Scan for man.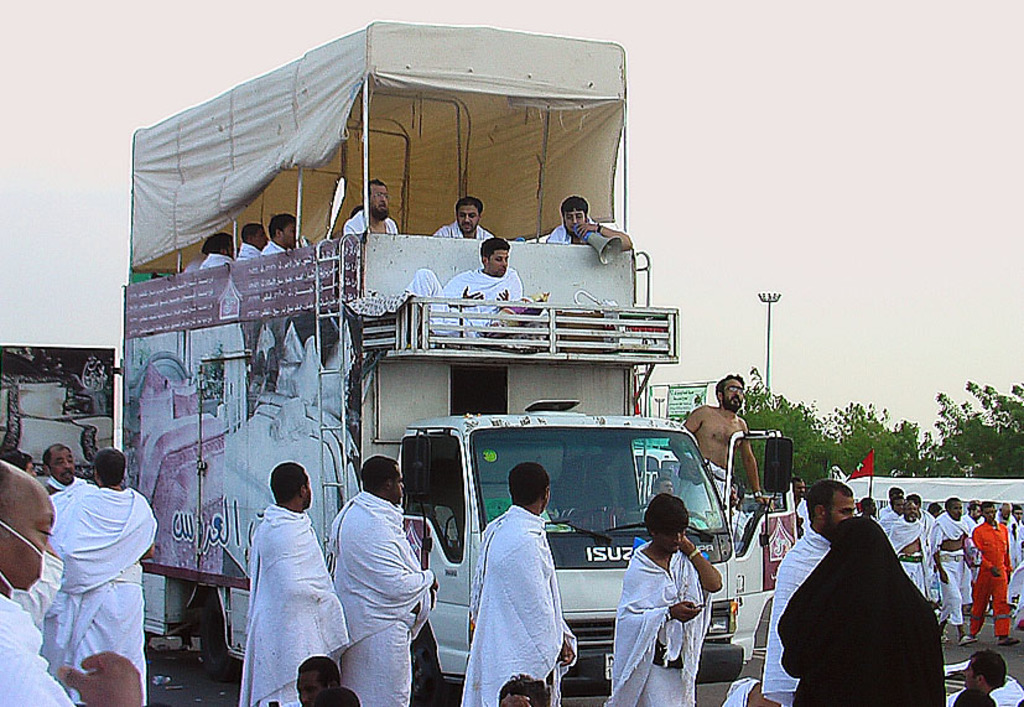
Scan result: [left=339, top=176, right=399, bottom=236].
